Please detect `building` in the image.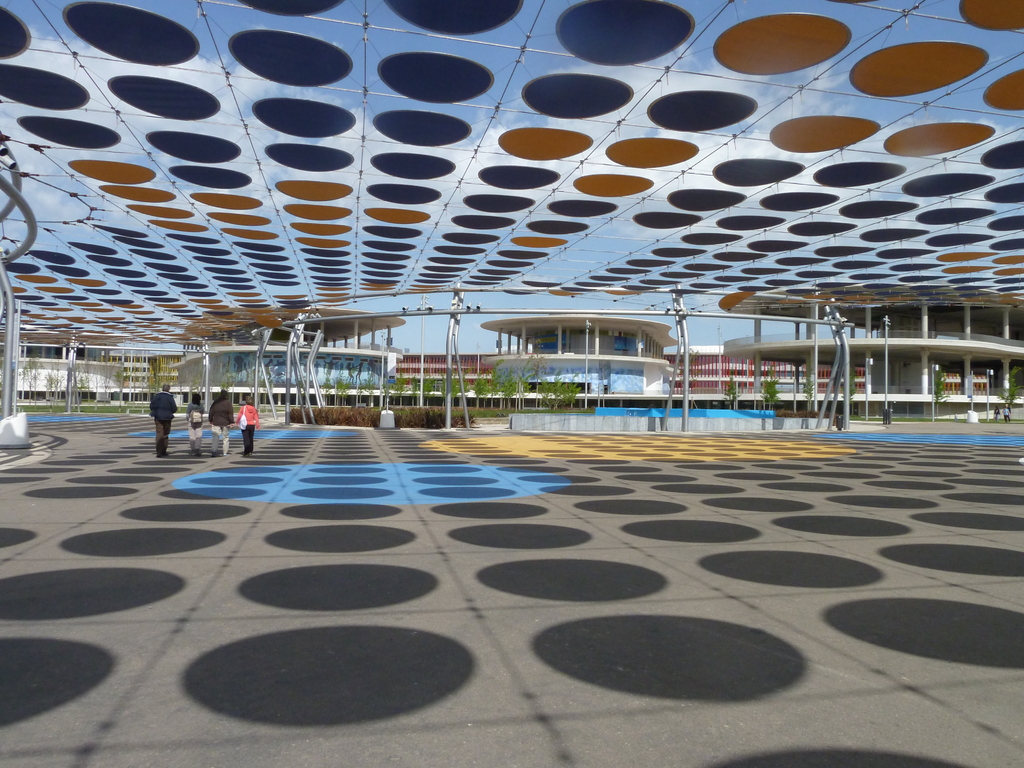
[x1=718, y1=295, x2=1023, y2=417].
